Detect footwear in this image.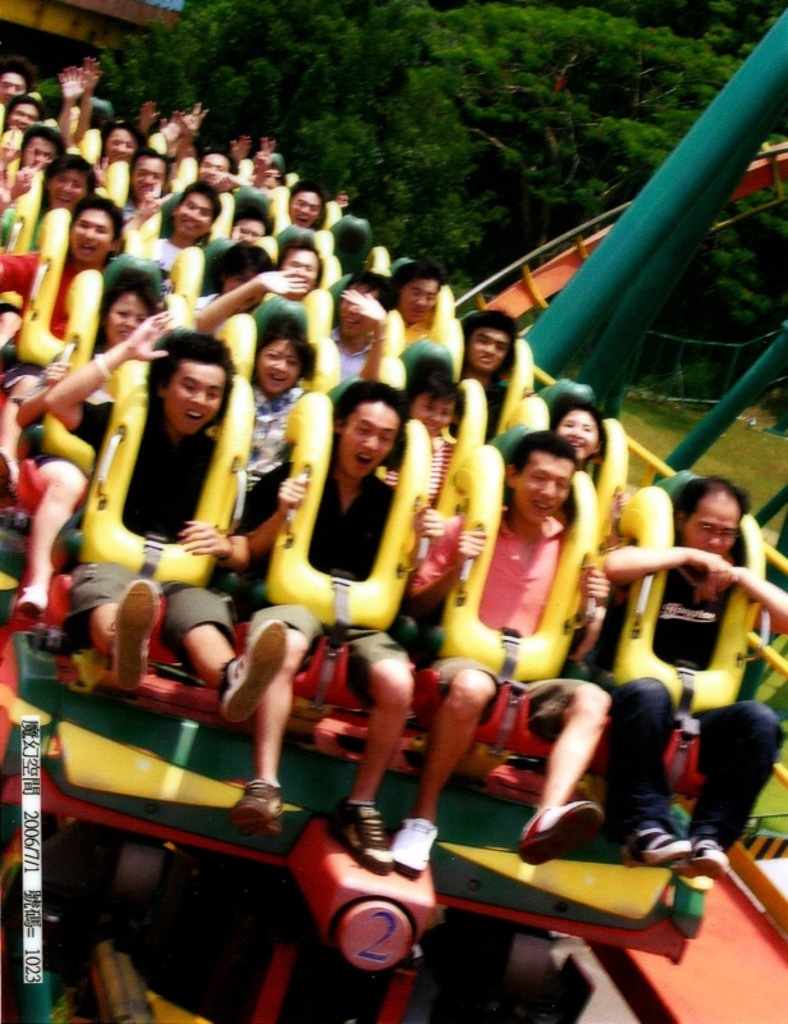
Detection: x1=324, y1=803, x2=393, y2=872.
